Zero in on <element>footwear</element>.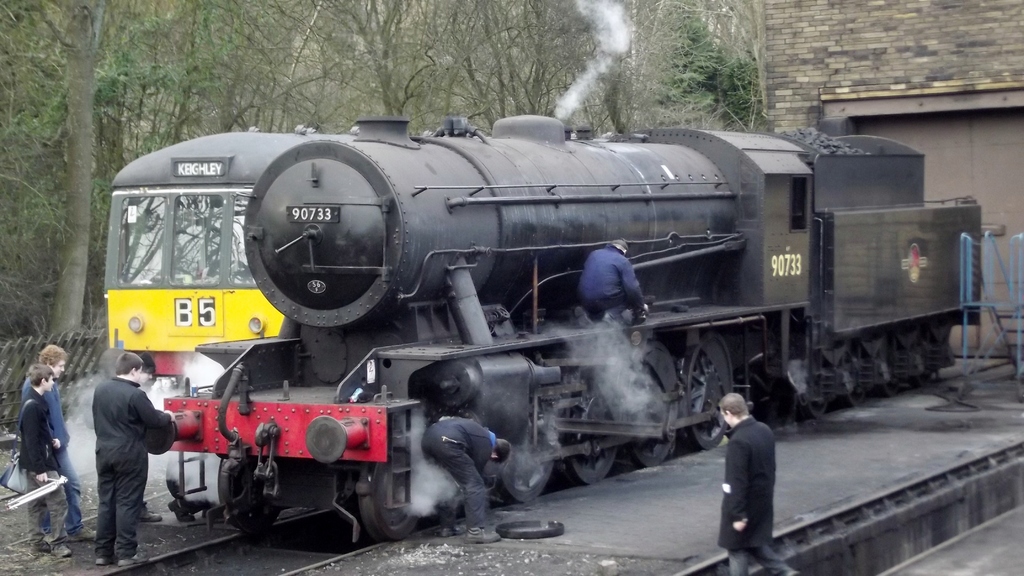
Zeroed in: BBox(99, 559, 115, 566).
